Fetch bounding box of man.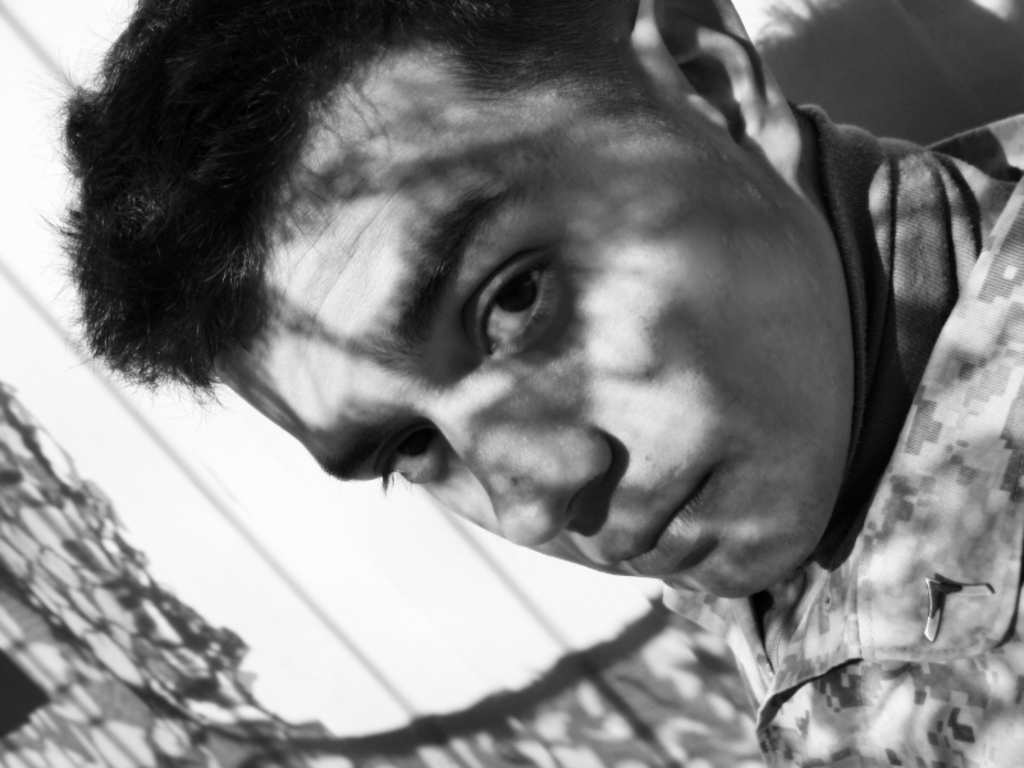
Bbox: <region>26, 0, 1023, 745</region>.
